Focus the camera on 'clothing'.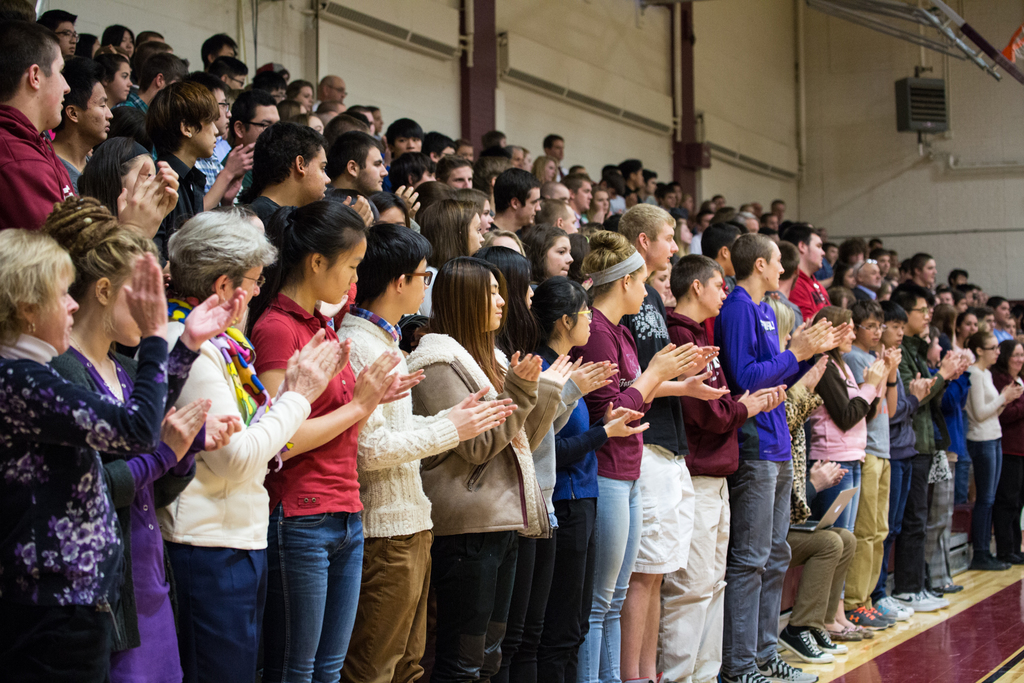
Focus region: bbox=[4, 293, 164, 670].
